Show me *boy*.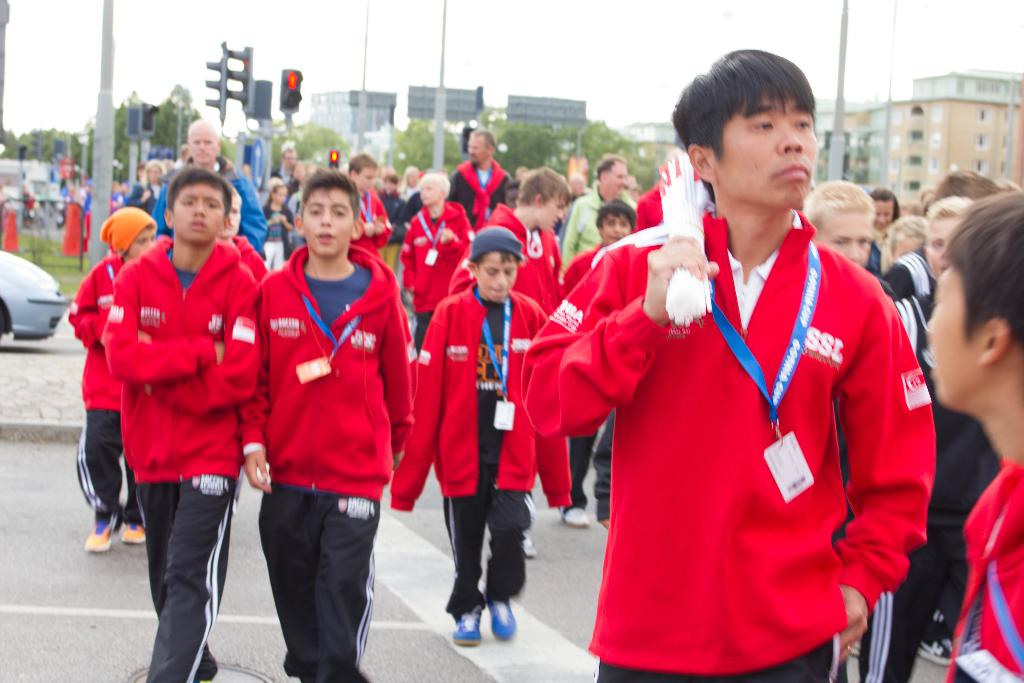
*boy* is here: [102,168,259,682].
